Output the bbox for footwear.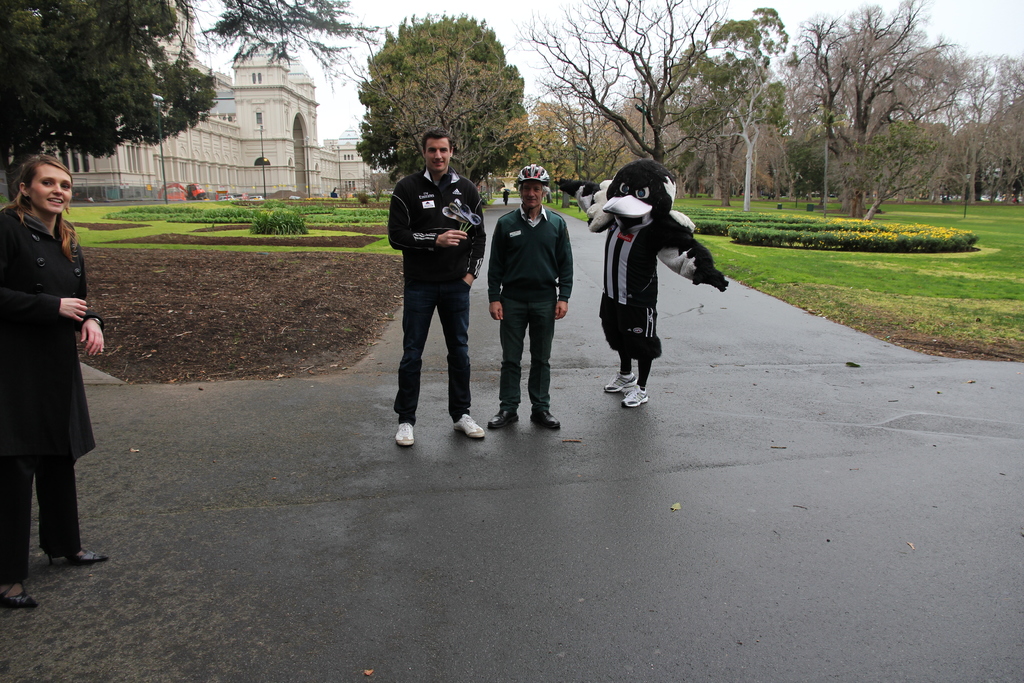
bbox=[486, 409, 517, 429].
